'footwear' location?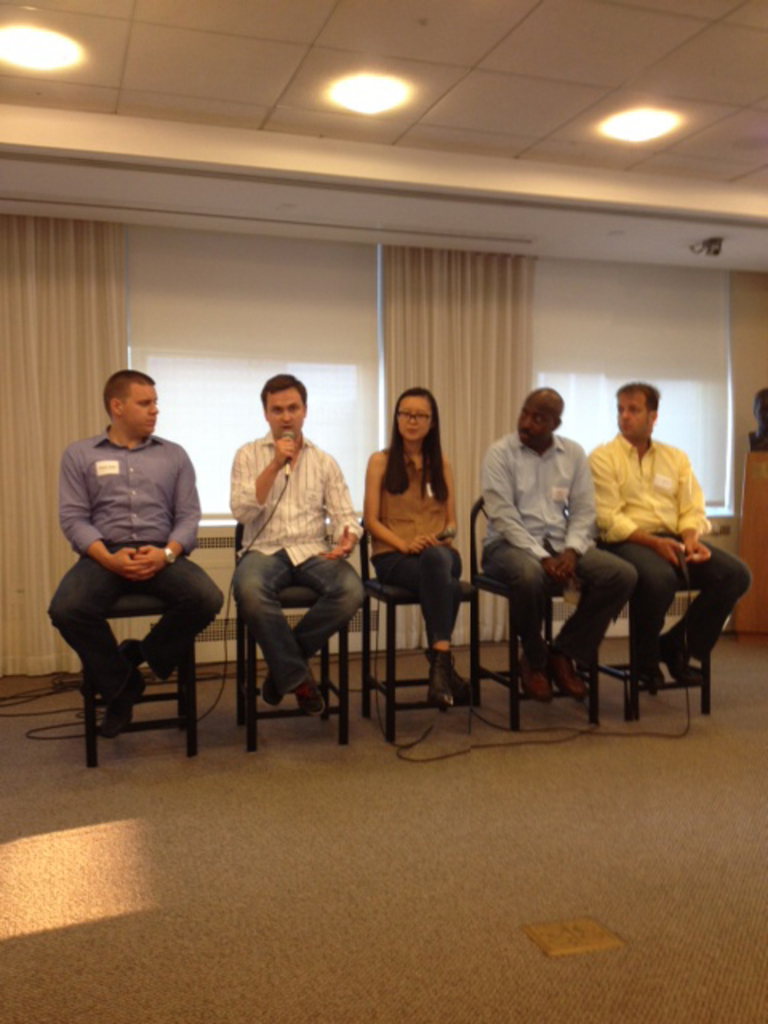
{"left": 90, "top": 672, "right": 144, "bottom": 739}
